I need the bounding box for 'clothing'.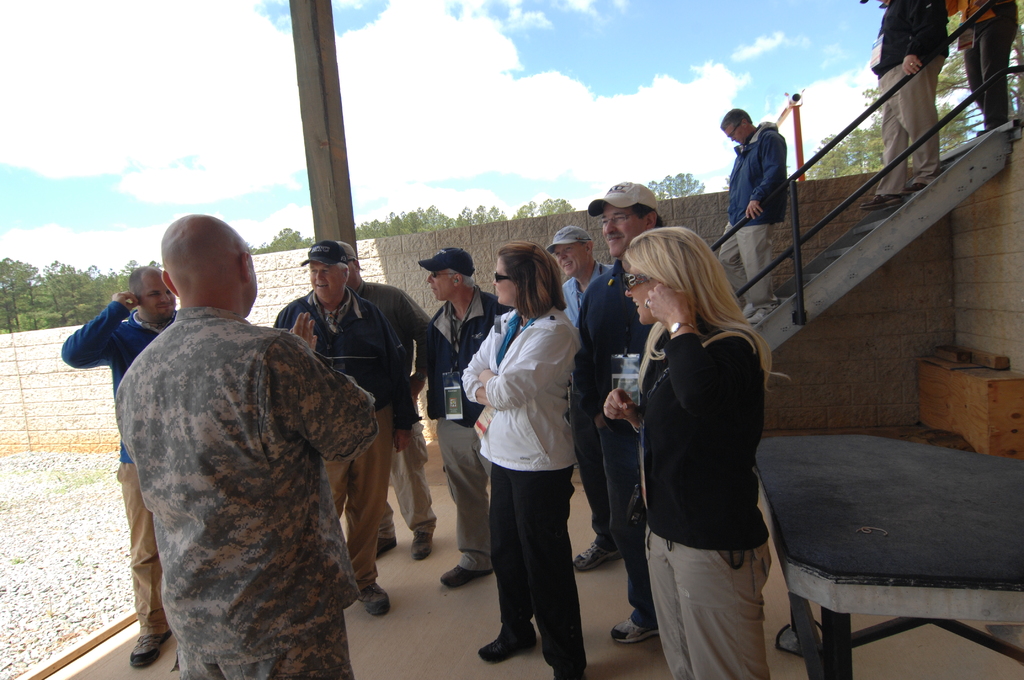
Here it is: (x1=713, y1=121, x2=796, y2=296).
